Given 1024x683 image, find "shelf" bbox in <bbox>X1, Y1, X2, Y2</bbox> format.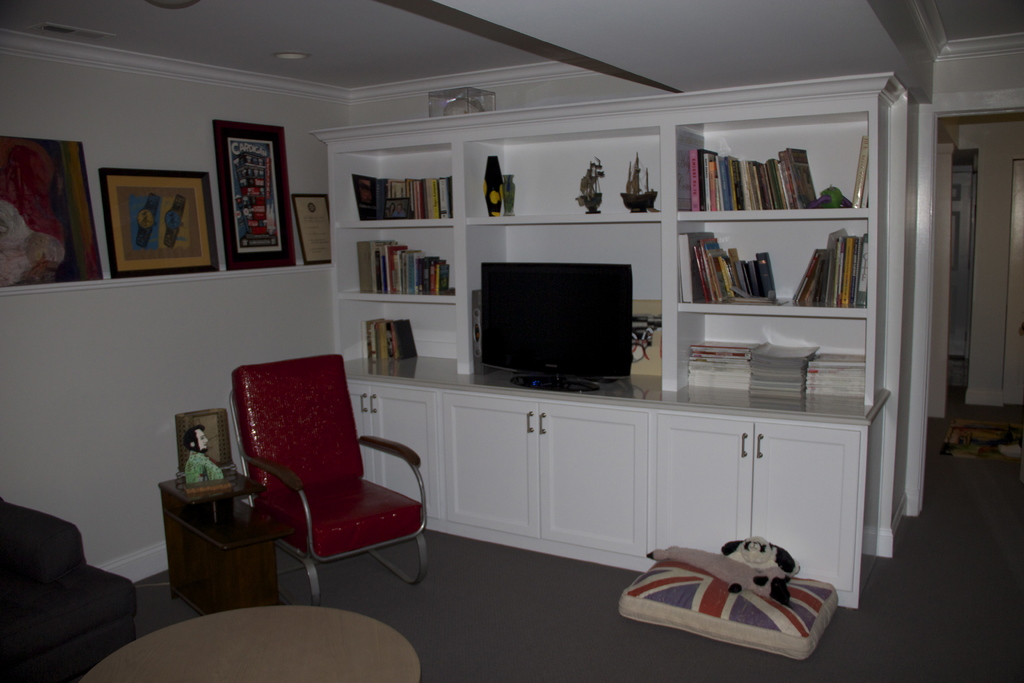
<bbox>333, 294, 472, 381</bbox>.
